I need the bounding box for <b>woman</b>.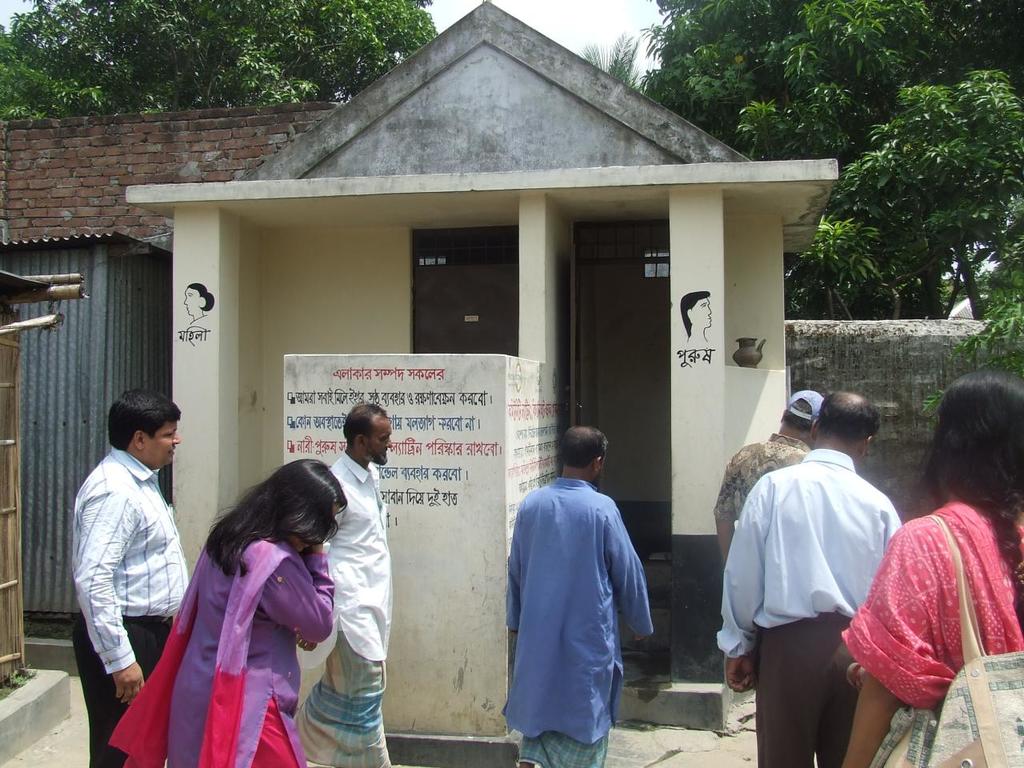
Here it is: locate(846, 366, 1023, 767).
